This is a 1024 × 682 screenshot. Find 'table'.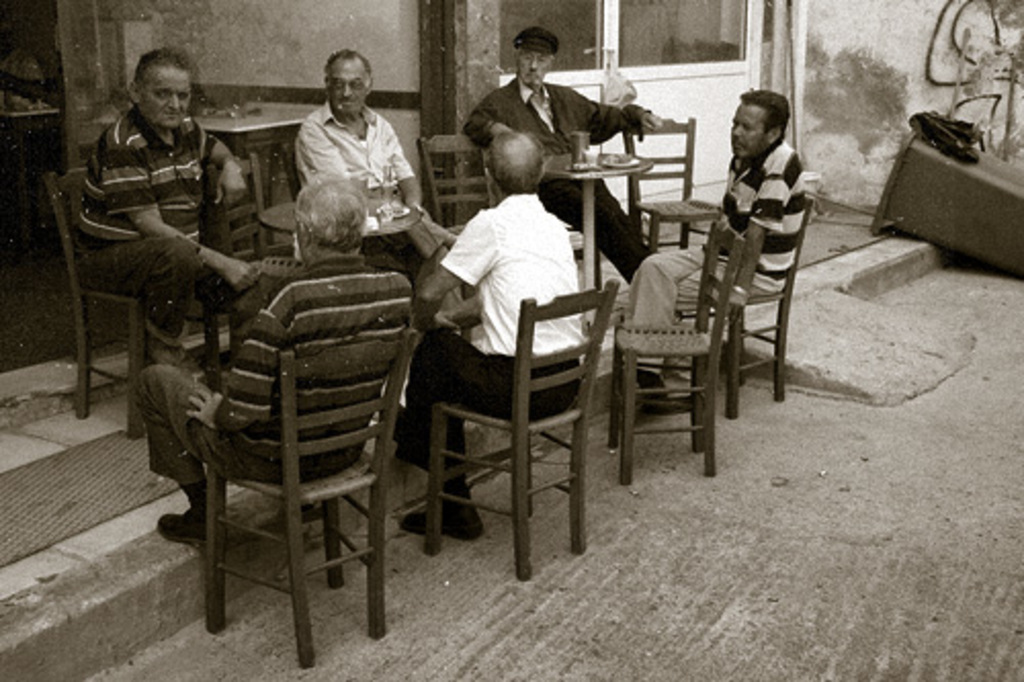
Bounding box: bbox=[551, 152, 653, 295].
